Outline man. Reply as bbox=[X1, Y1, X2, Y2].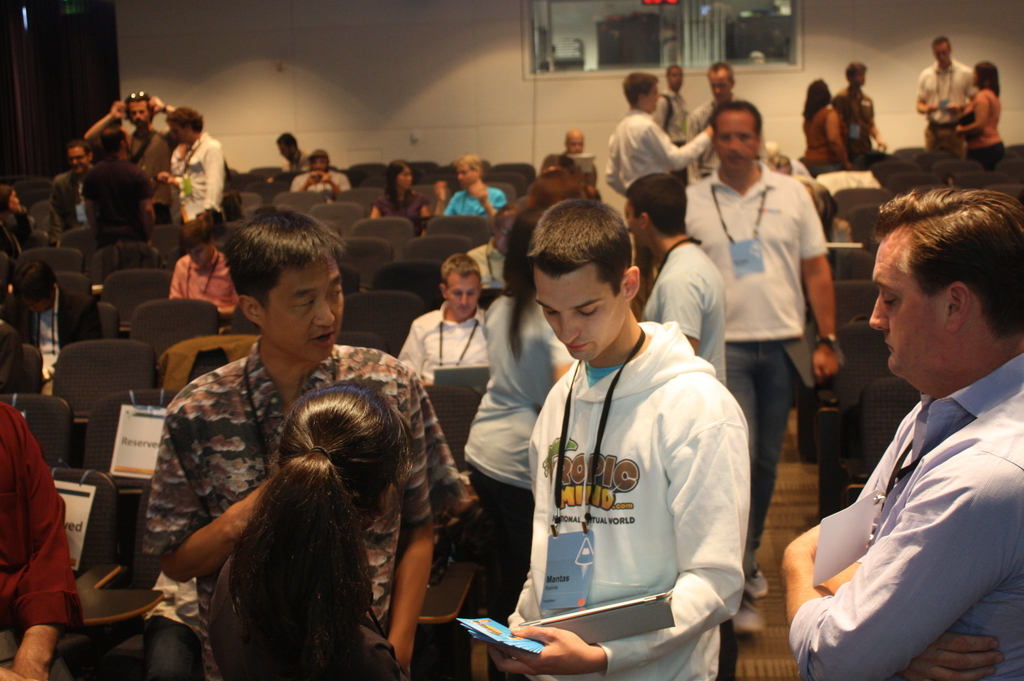
bbox=[604, 77, 724, 201].
